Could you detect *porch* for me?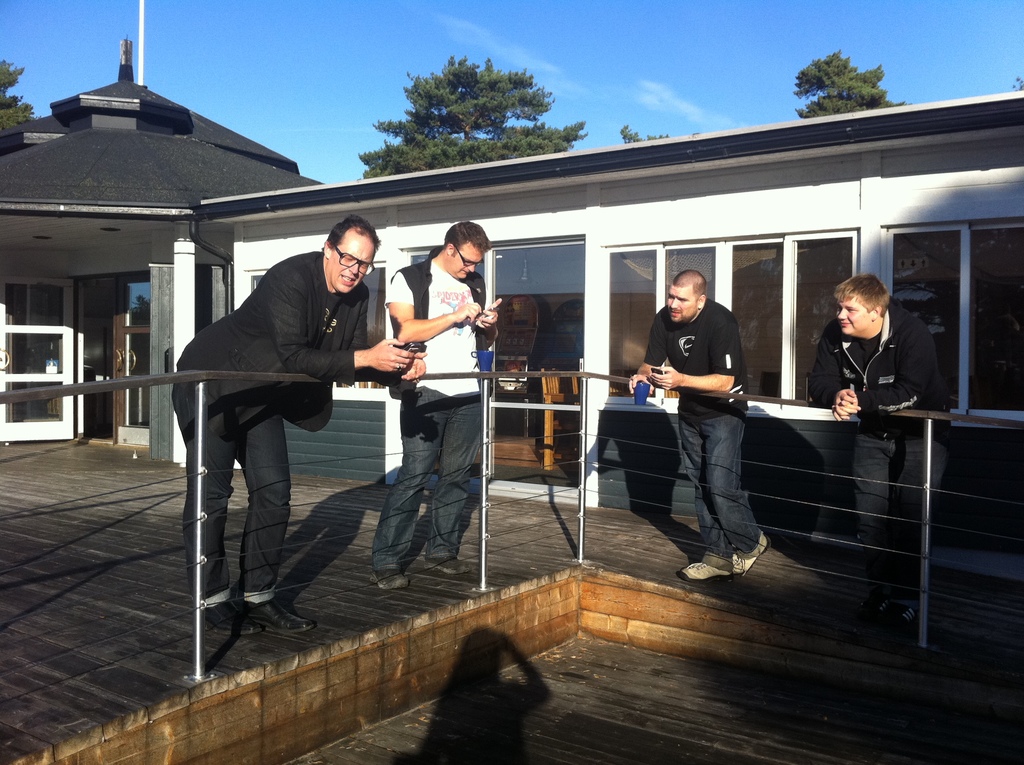
Detection result: select_region(0, 437, 1023, 764).
